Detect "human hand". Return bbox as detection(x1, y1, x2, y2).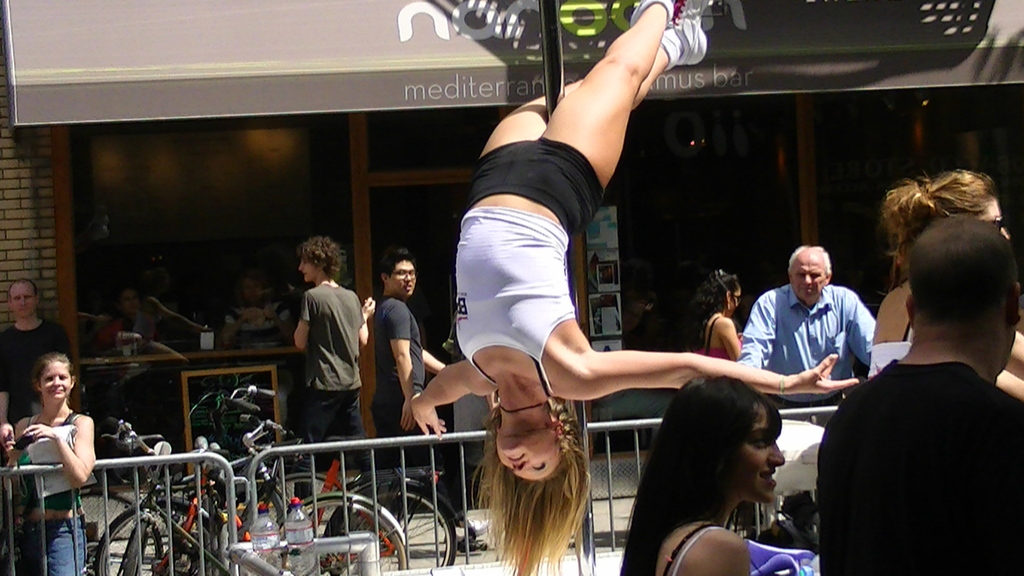
detection(22, 422, 58, 439).
